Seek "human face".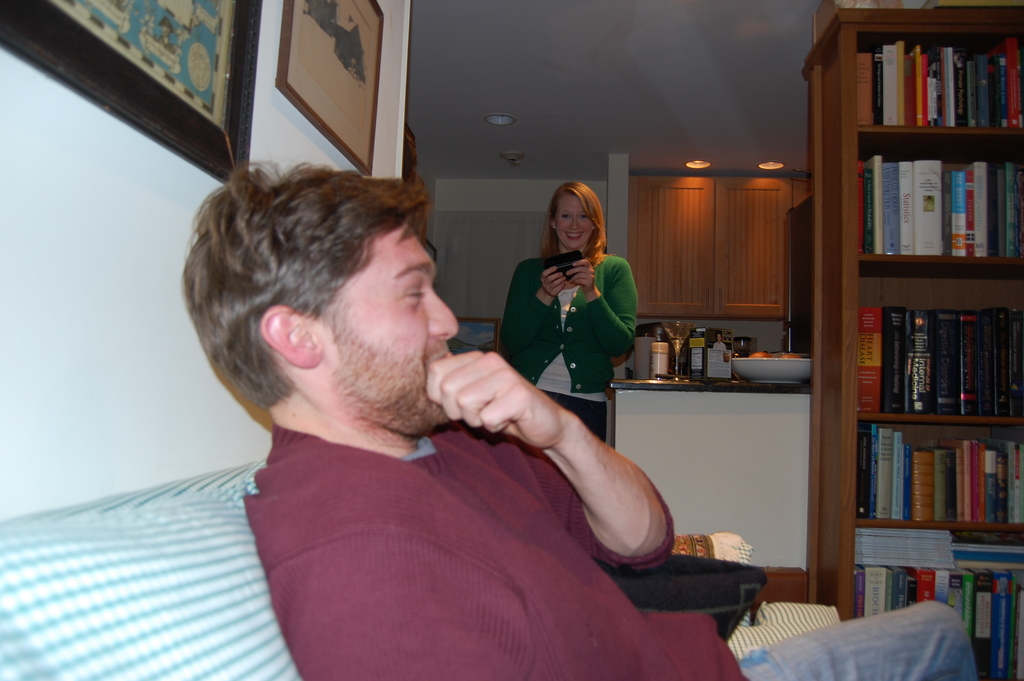
x1=308 y1=209 x2=452 y2=429.
